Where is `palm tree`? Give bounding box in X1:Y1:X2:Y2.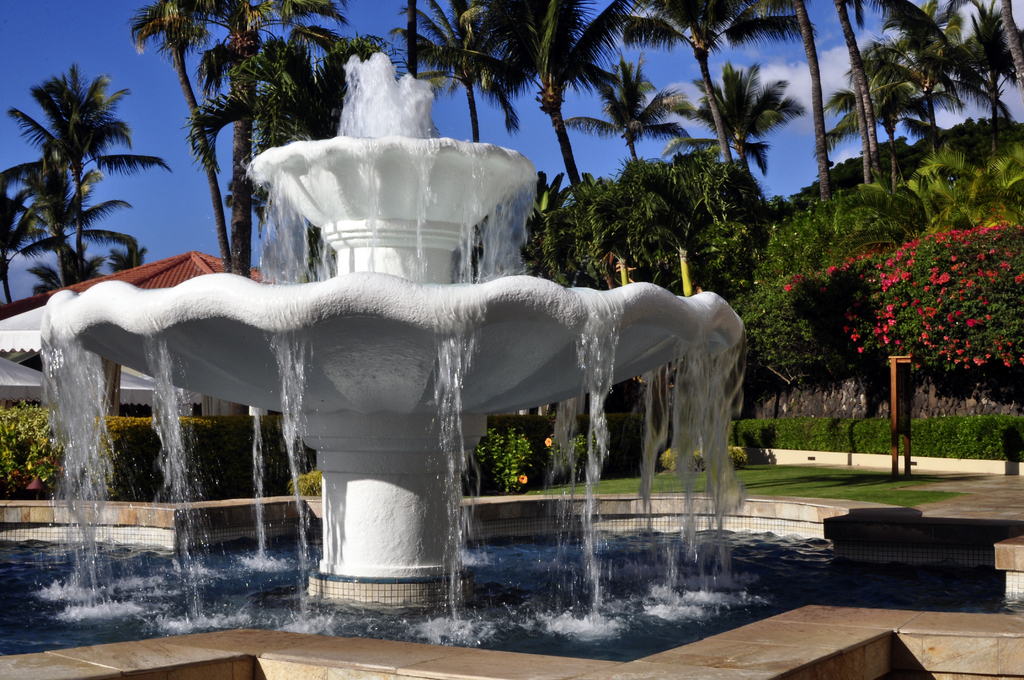
180:30:298:180.
